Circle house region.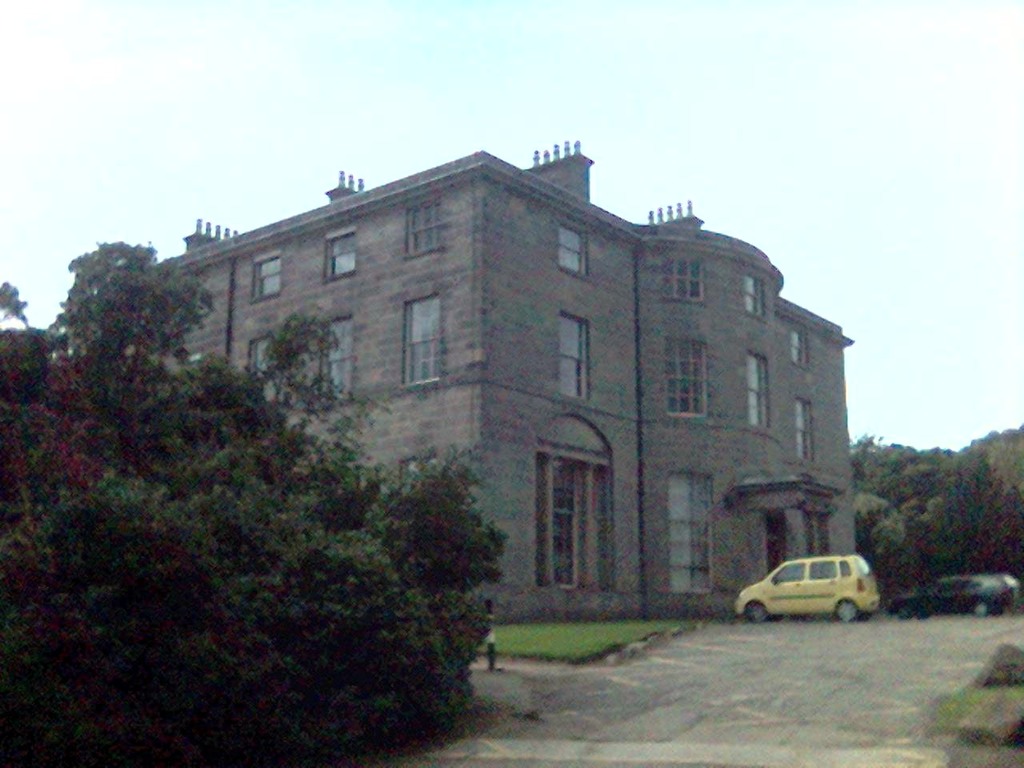
Region: left=174, top=122, right=842, bottom=678.
